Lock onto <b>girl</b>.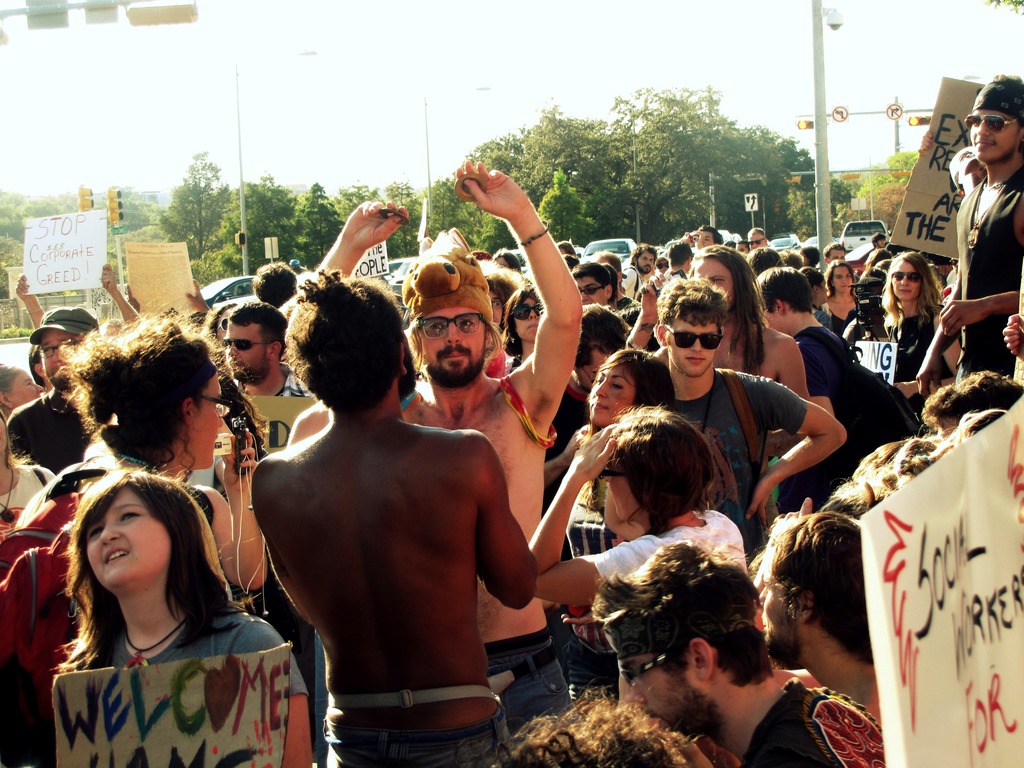
Locked: select_region(58, 306, 233, 586).
